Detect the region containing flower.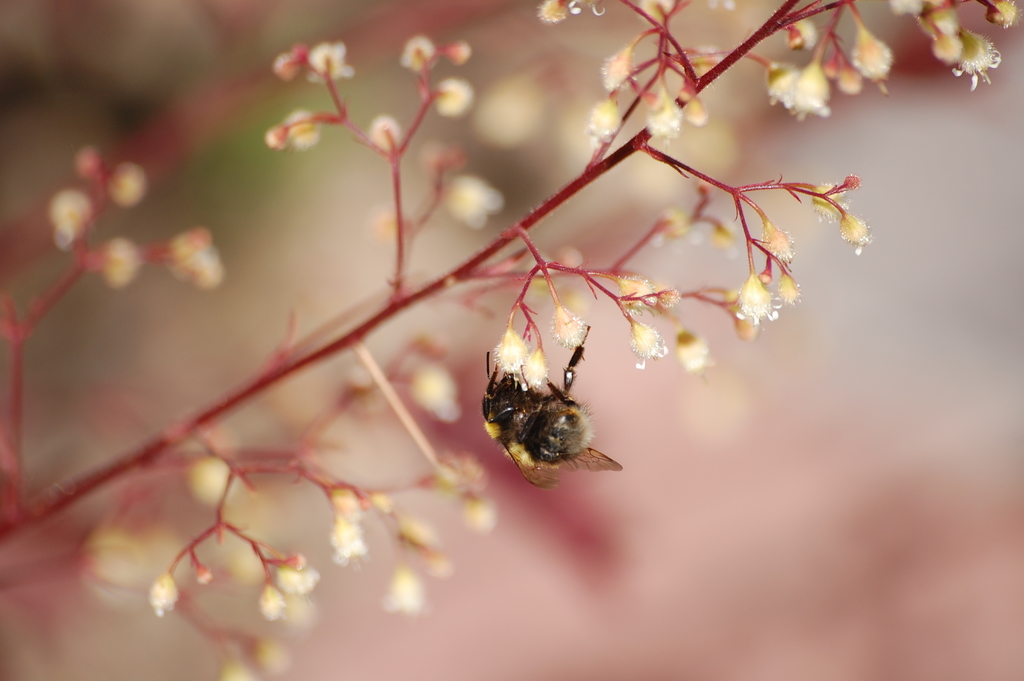
<box>736,277,778,322</box>.
